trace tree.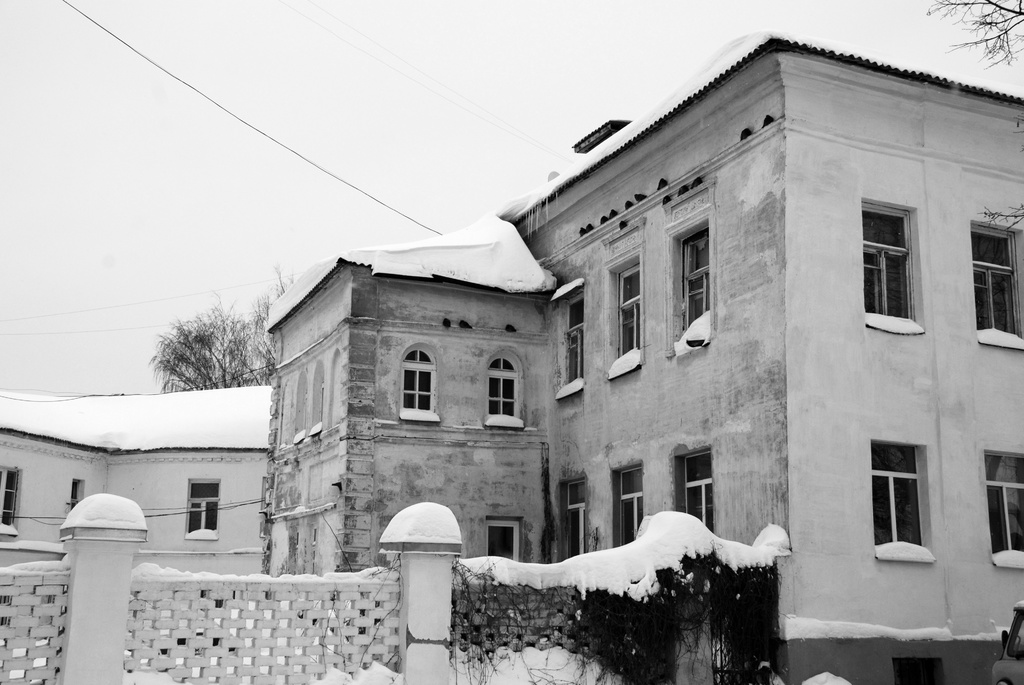
Traced to bbox=(911, 0, 1023, 66).
